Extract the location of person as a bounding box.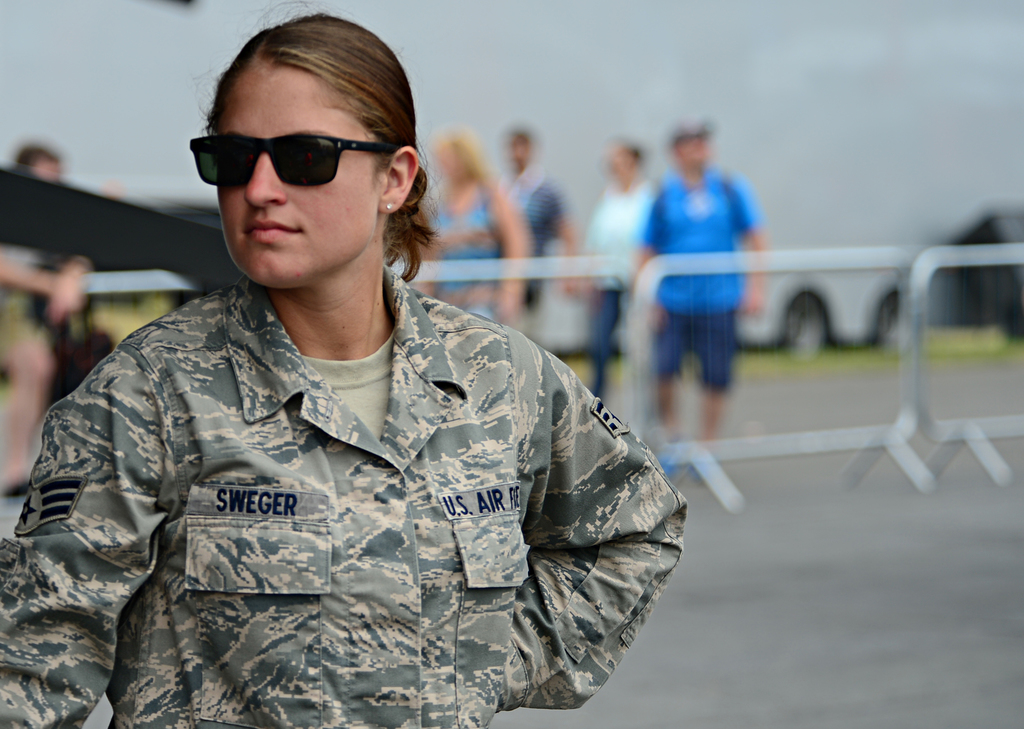
0,141,95,502.
